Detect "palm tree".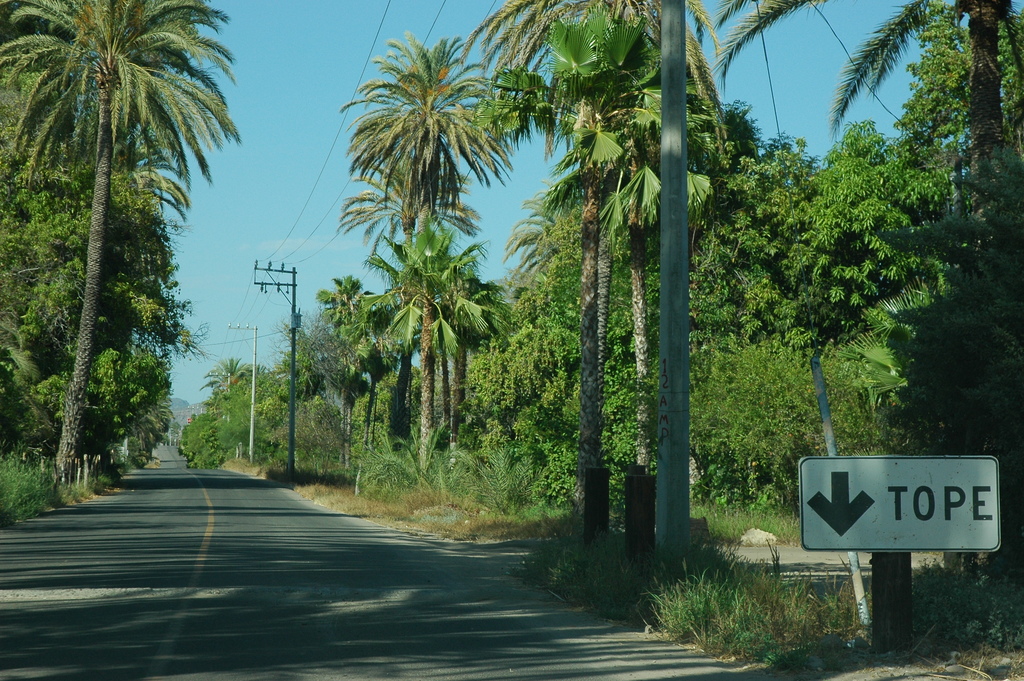
Detected at (200, 351, 240, 411).
